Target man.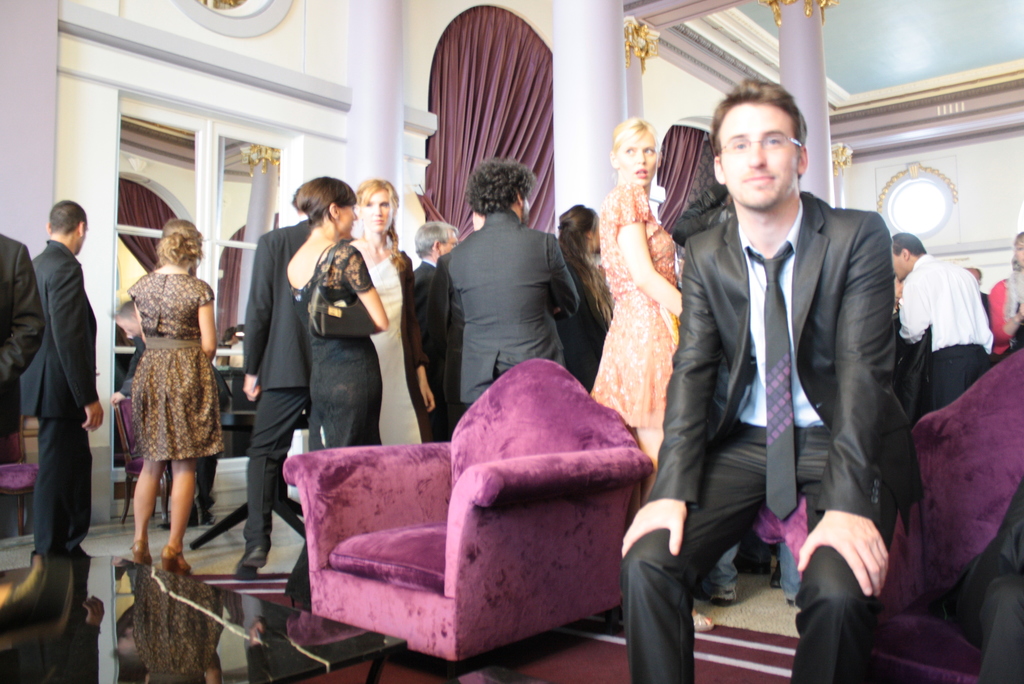
Target region: [x1=425, y1=155, x2=586, y2=419].
